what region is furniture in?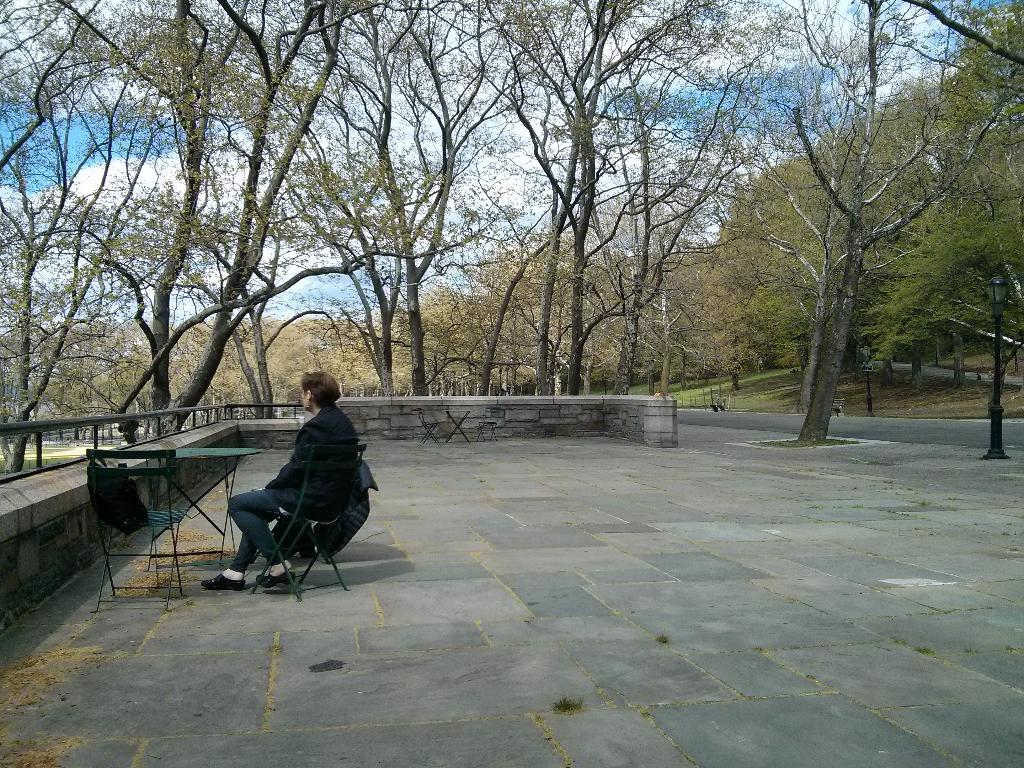
bbox(85, 447, 184, 610).
